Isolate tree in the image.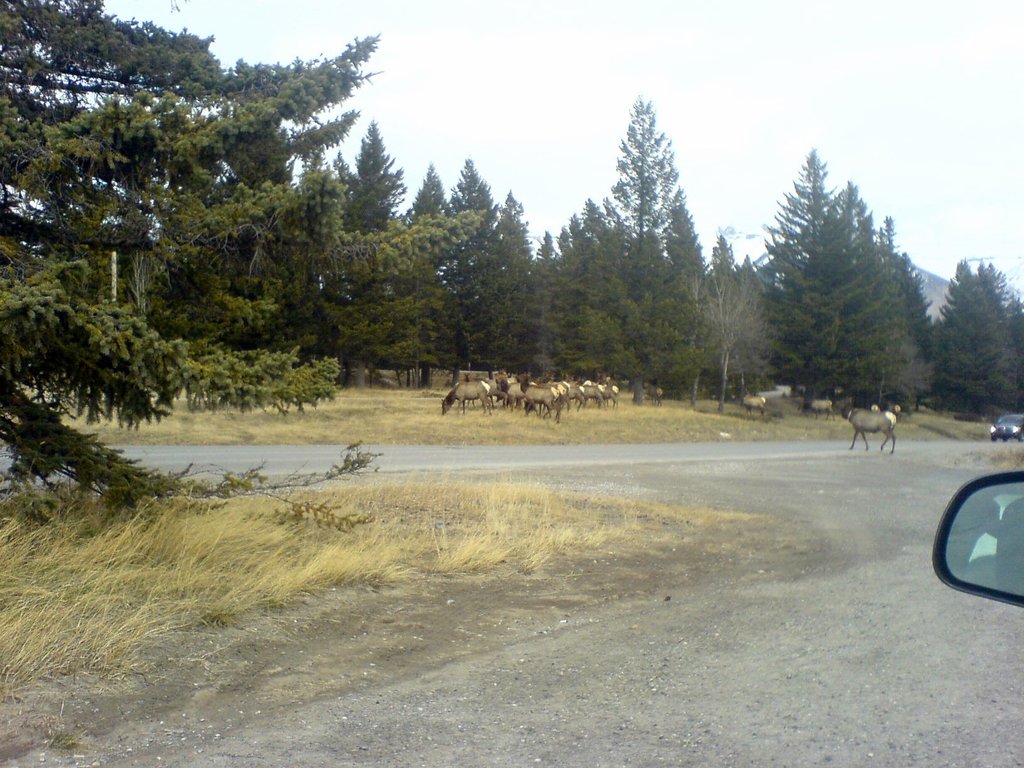
Isolated region: <bbox>759, 143, 926, 428</bbox>.
